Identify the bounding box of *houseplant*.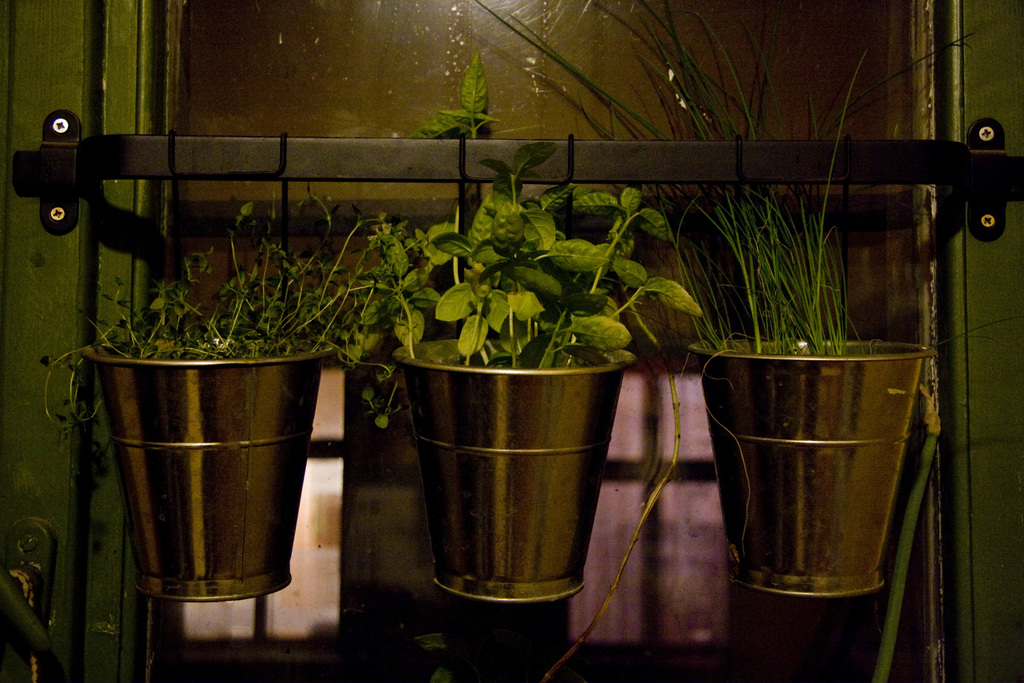
[49,186,436,596].
